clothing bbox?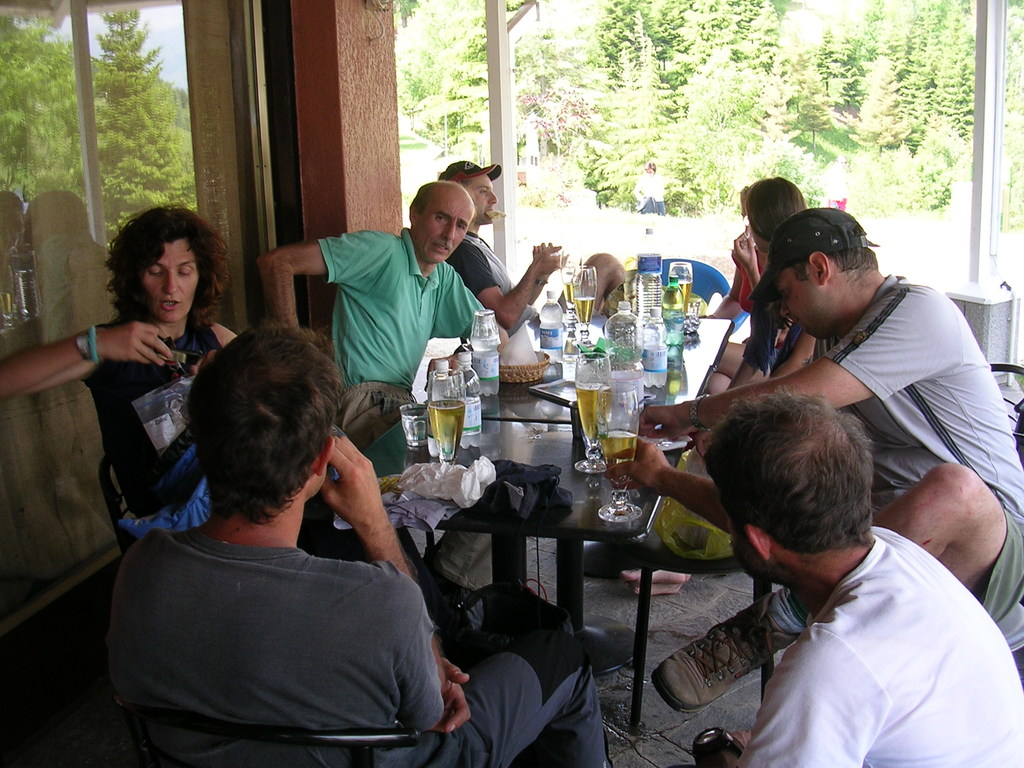
select_region(451, 224, 545, 330)
